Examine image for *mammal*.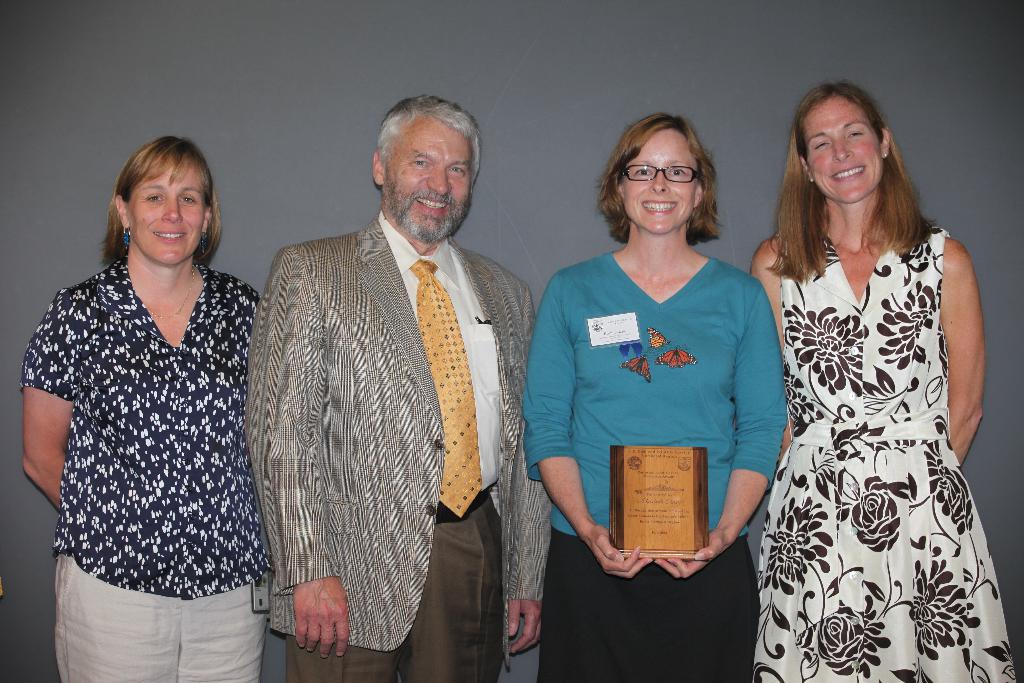
Examination result: rect(14, 127, 283, 659).
